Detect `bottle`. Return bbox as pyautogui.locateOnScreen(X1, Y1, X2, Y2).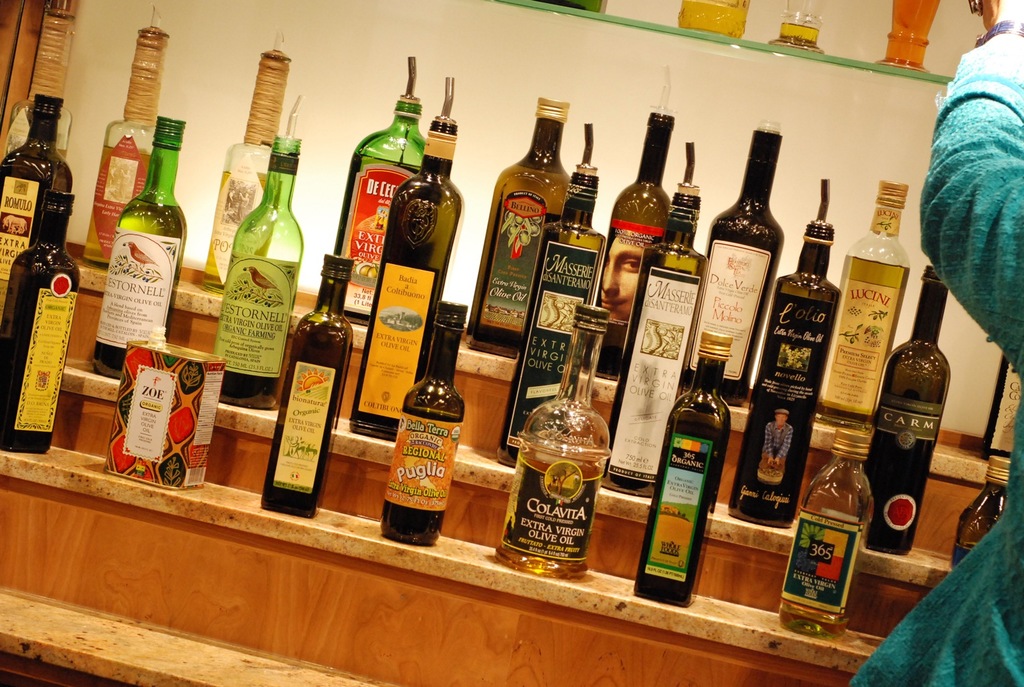
pyautogui.locateOnScreen(493, 241, 604, 580).
